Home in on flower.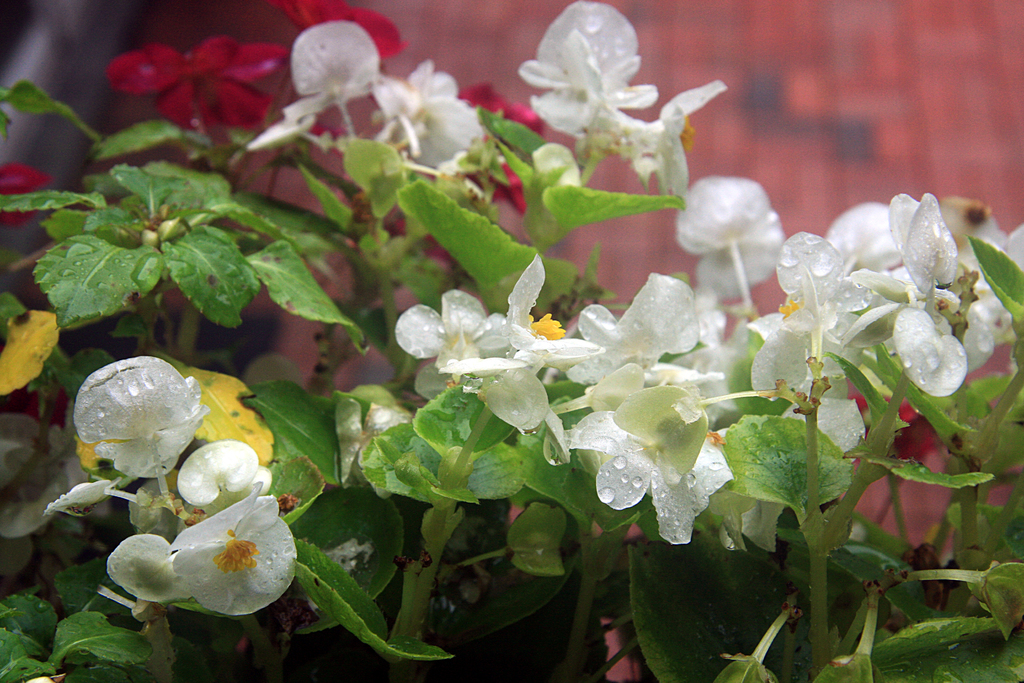
Homed in at Rect(585, 365, 735, 535).
